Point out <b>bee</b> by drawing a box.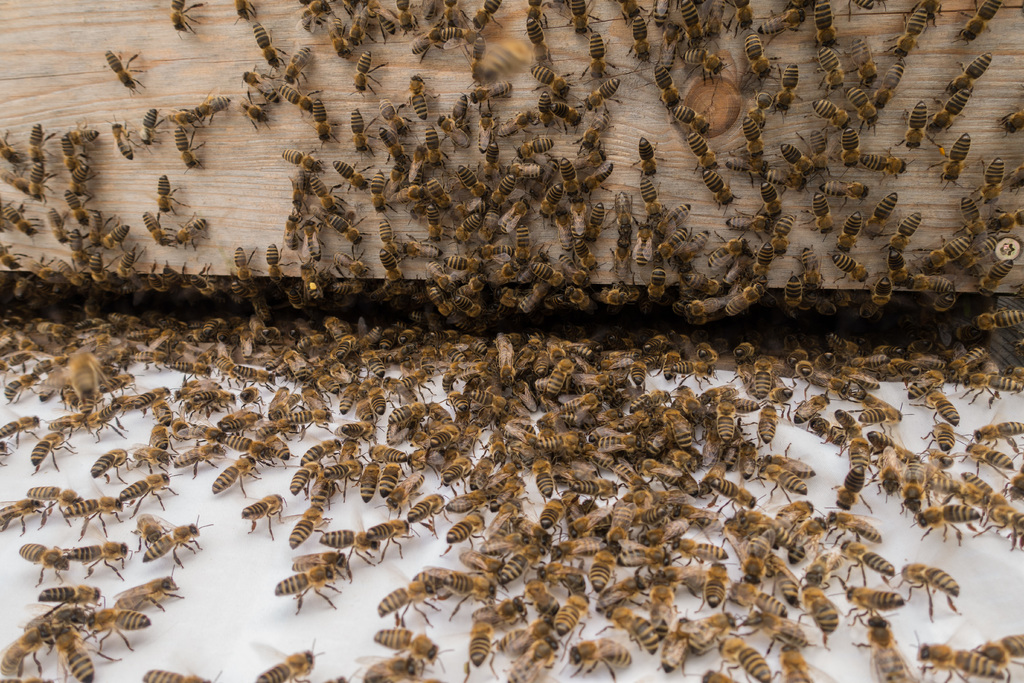
box=[923, 236, 968, 270].
